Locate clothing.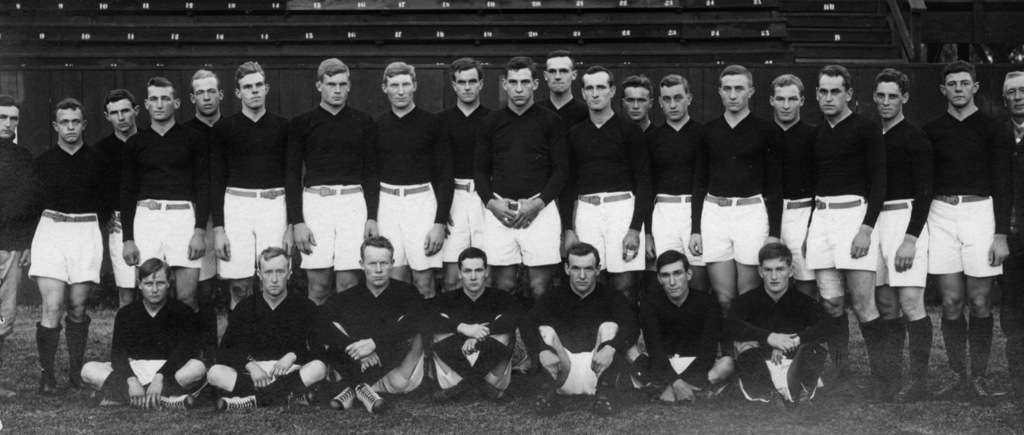
Bounding box: x1=320 y1=281 x2=434 y2=396.
